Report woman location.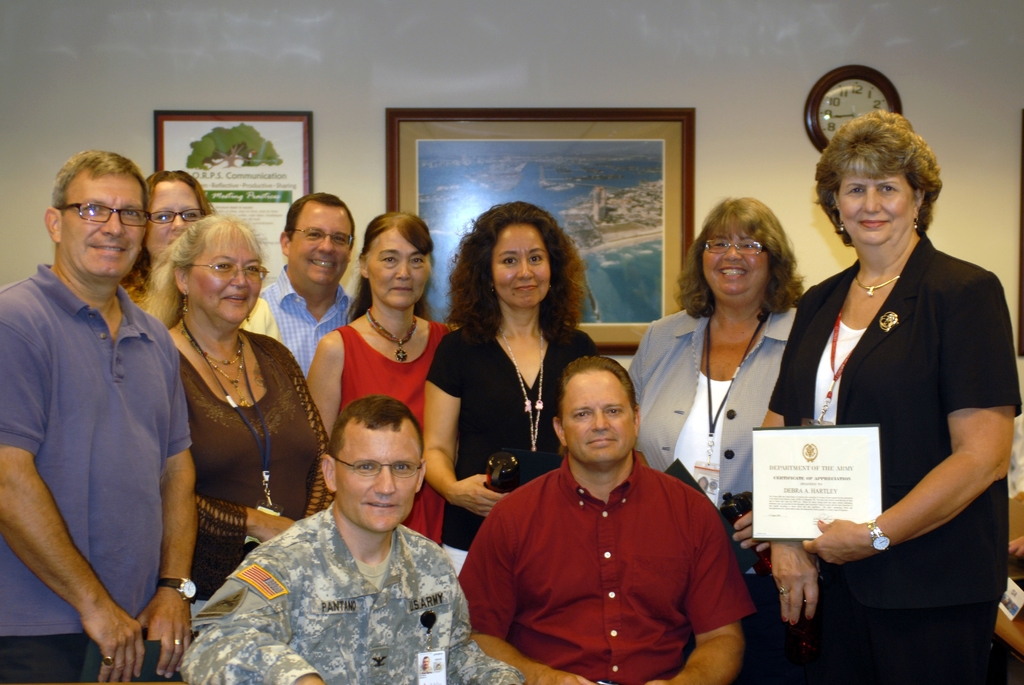
Report: crop(310, 216, 456, 551).
